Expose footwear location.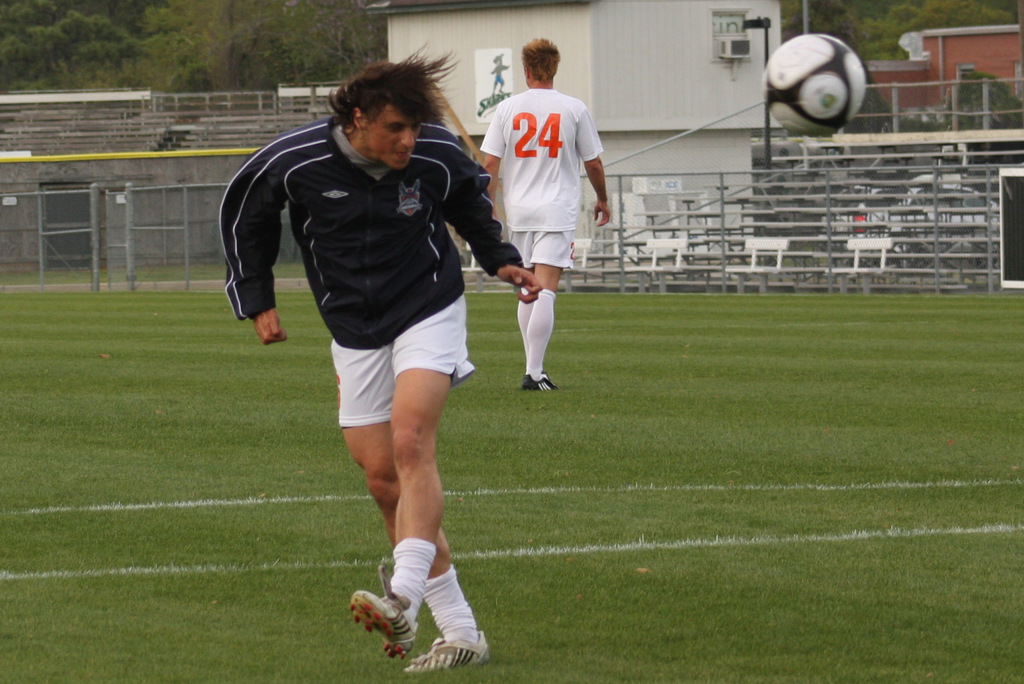
Exposed at bbox=(404, 628, 493, 676).
